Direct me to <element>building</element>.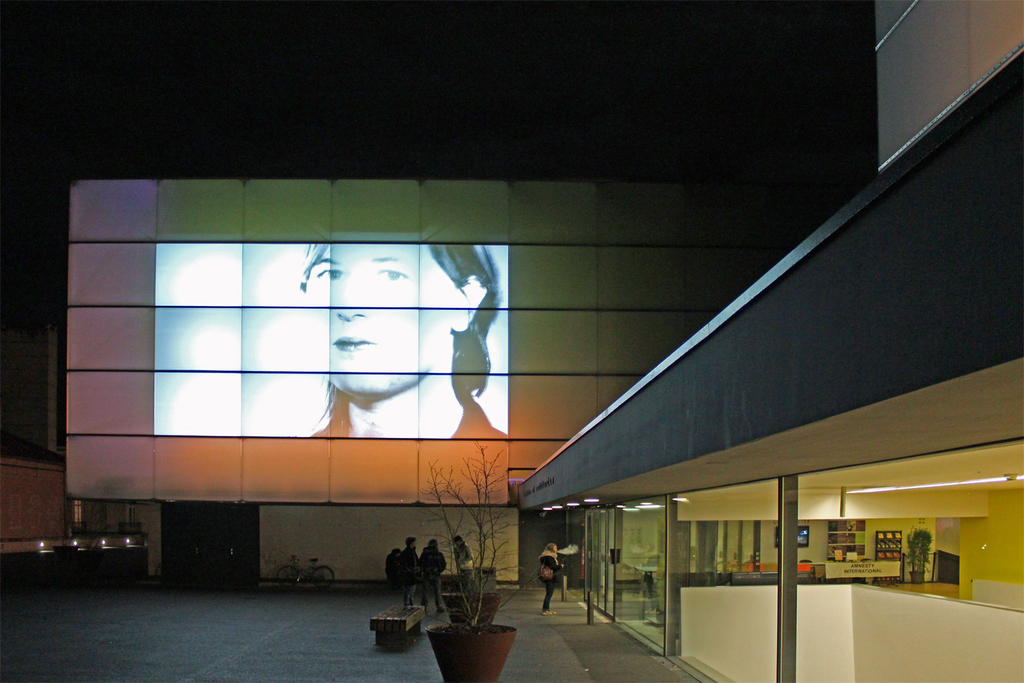
Direction: (left=518, top=0, right=1023, bottom=682).
